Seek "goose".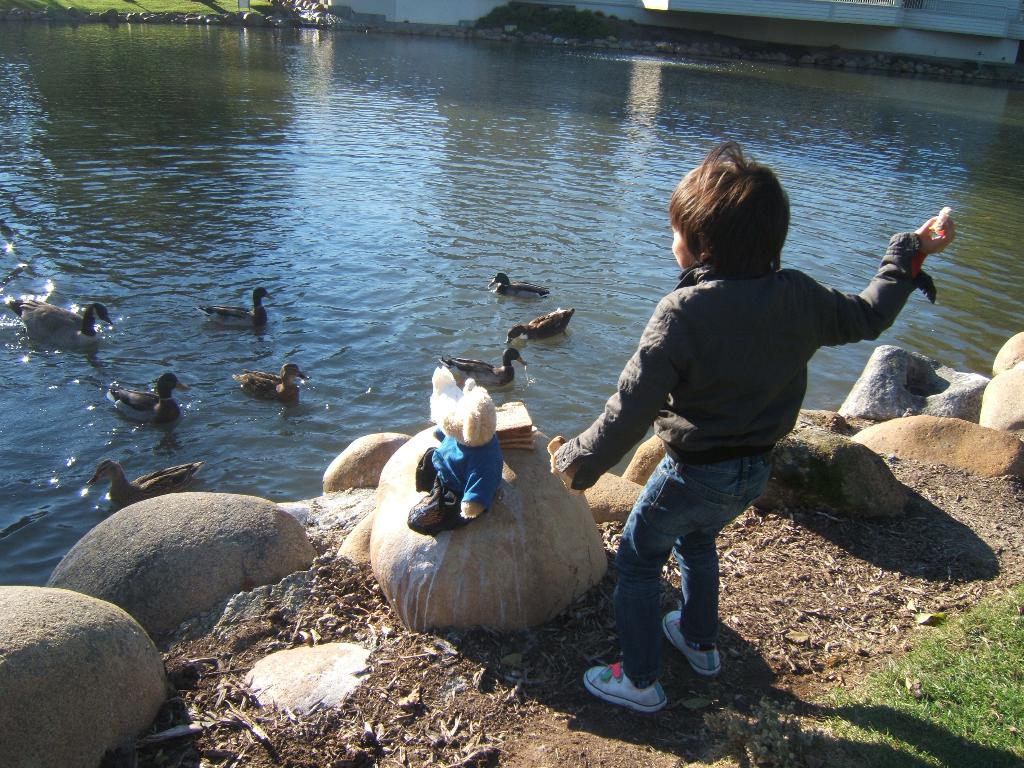
rect(488, 268, 545, 300).
